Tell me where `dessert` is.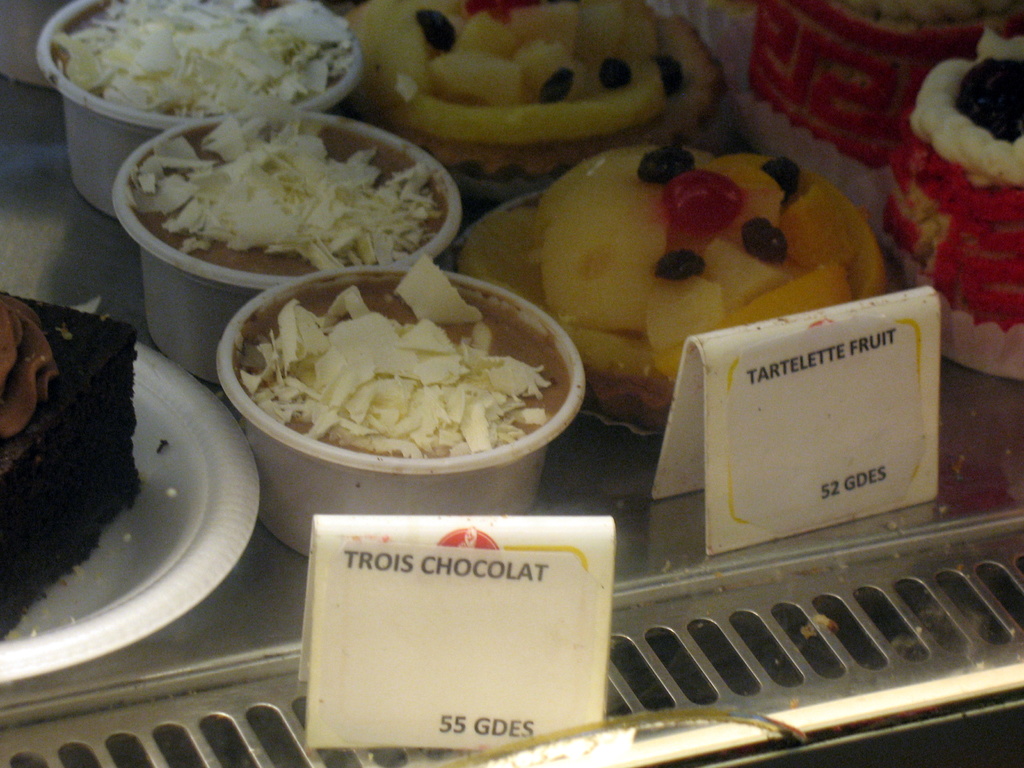
`dessert` is at {"left": 572, "top": 130, "right": 865, "bottom": 353}.
